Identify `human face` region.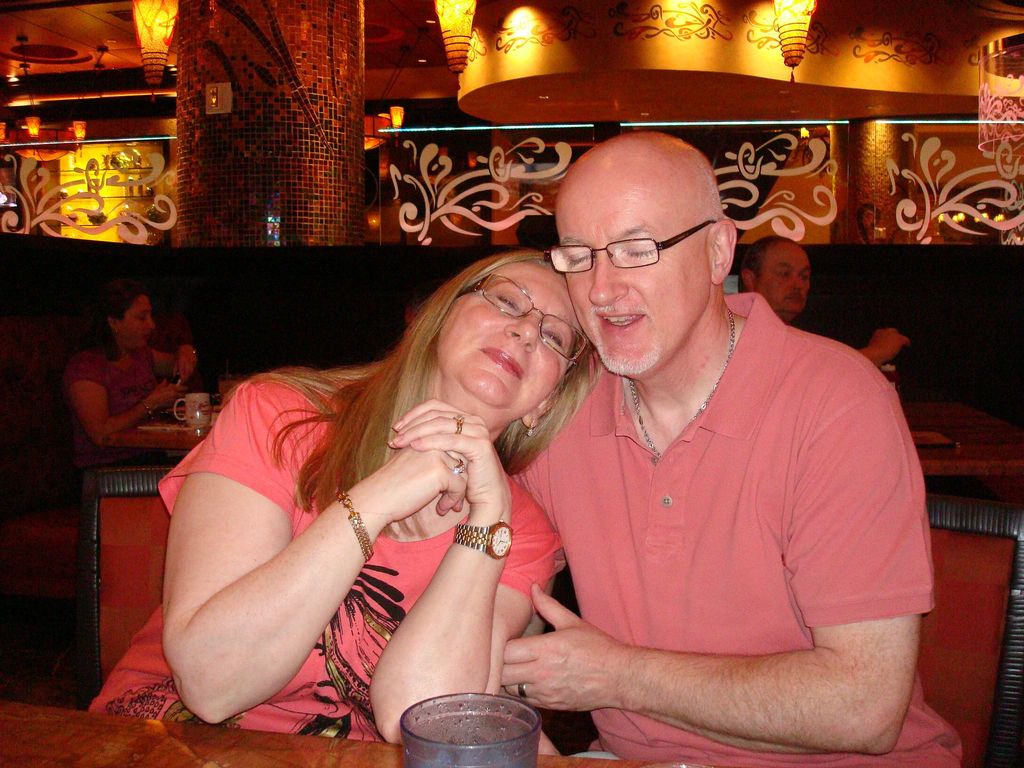
Region: (438,260,579,421).
